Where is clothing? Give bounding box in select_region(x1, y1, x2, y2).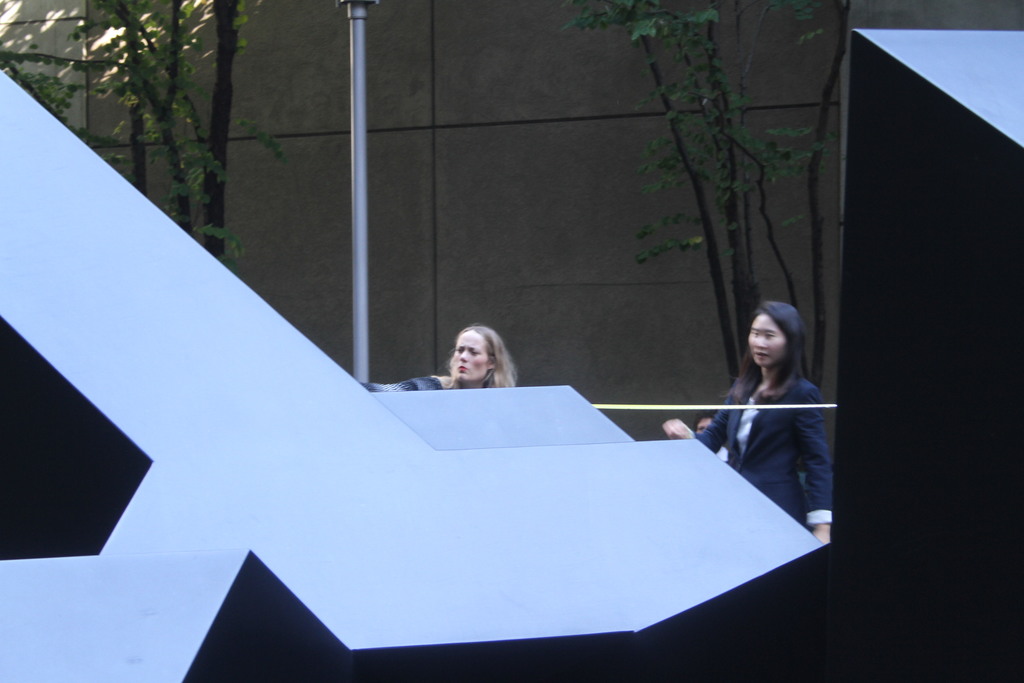
select_region(716, 333, 845, 538).
